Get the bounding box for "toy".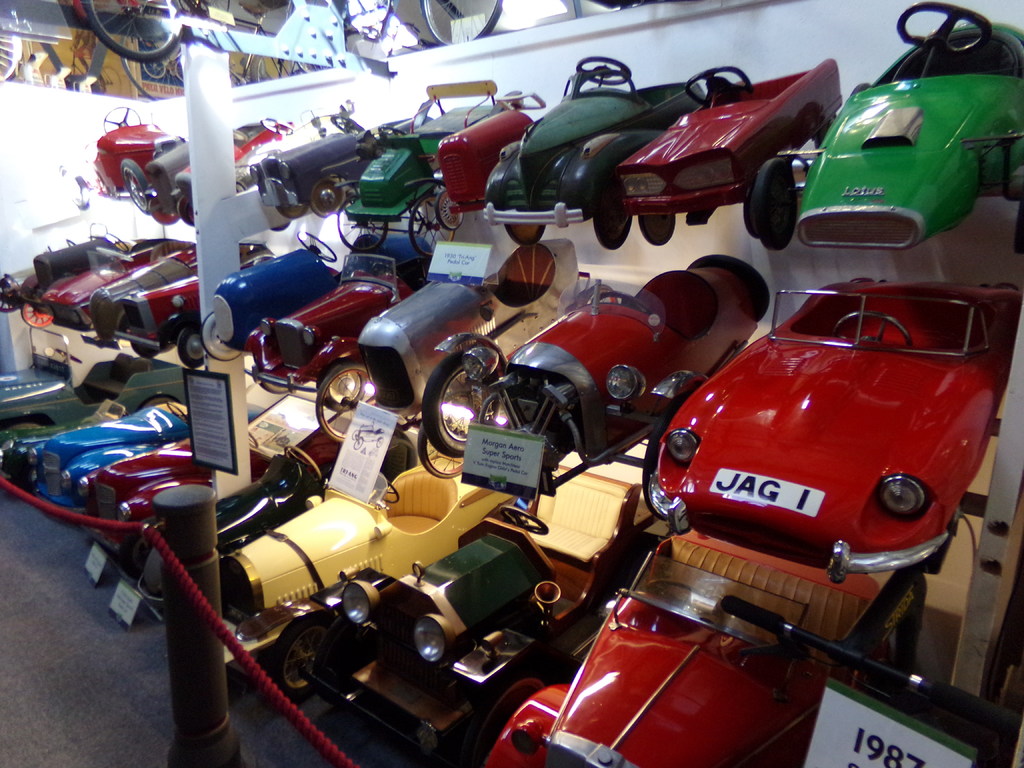
[x1=24, y1=221, x2=136, y2=331].
